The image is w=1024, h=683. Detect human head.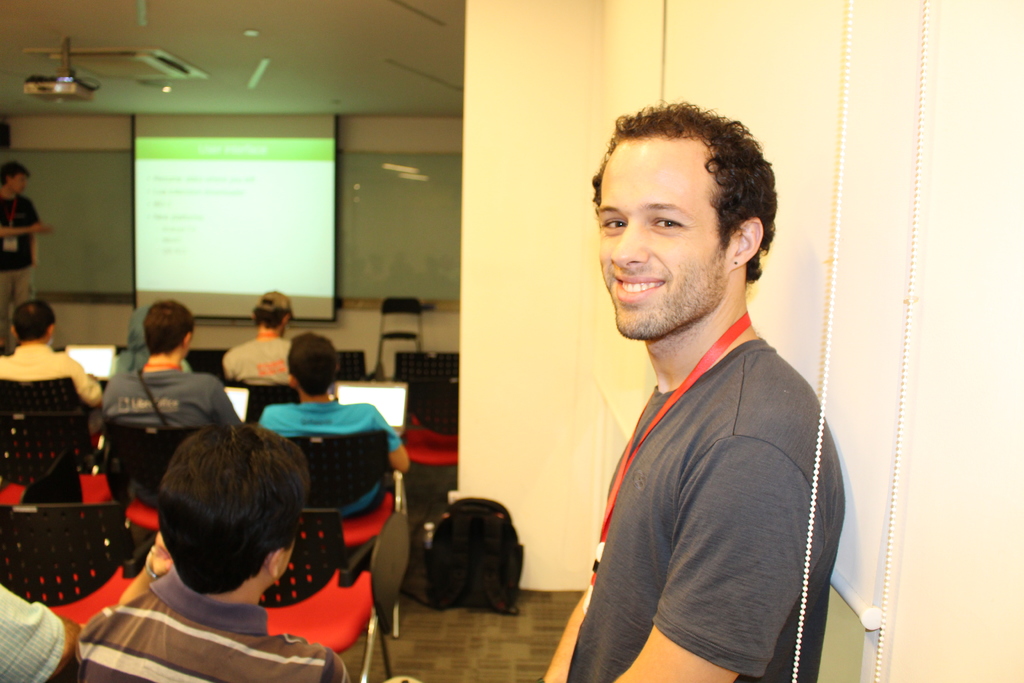
Detection: [156,424,310,604].
